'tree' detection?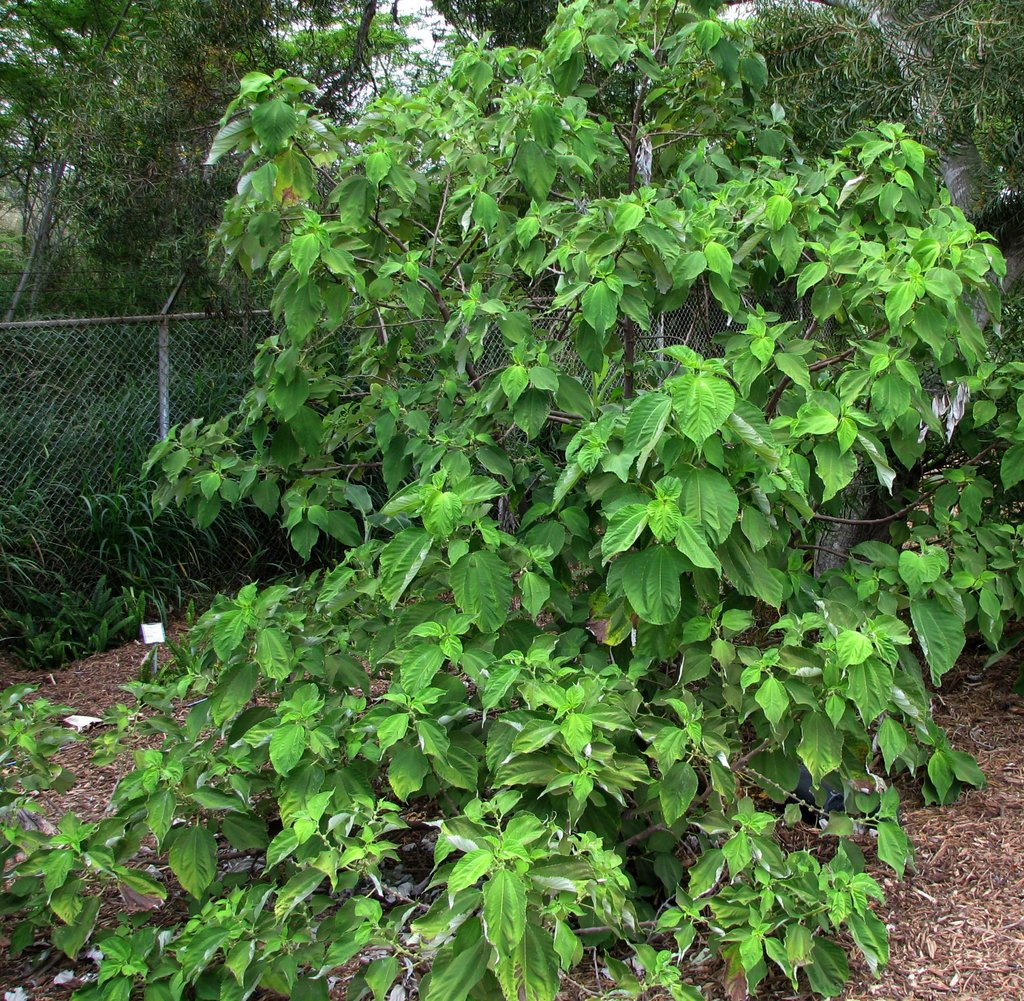
<region>0, 0, 1023, 1000</region>
